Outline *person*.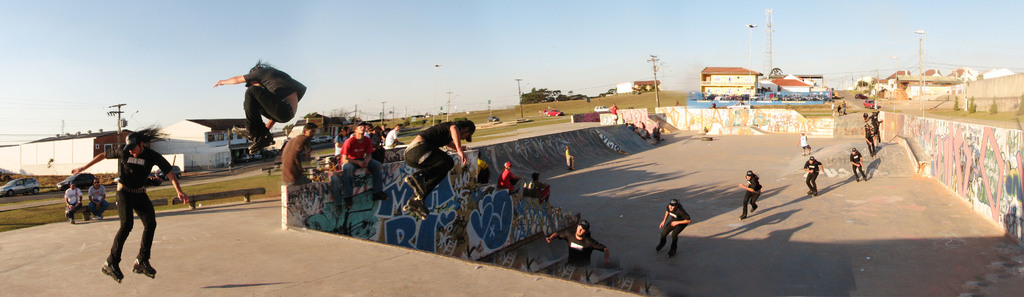
Outline: [left=211, top=61, right=311, bottom=159].
